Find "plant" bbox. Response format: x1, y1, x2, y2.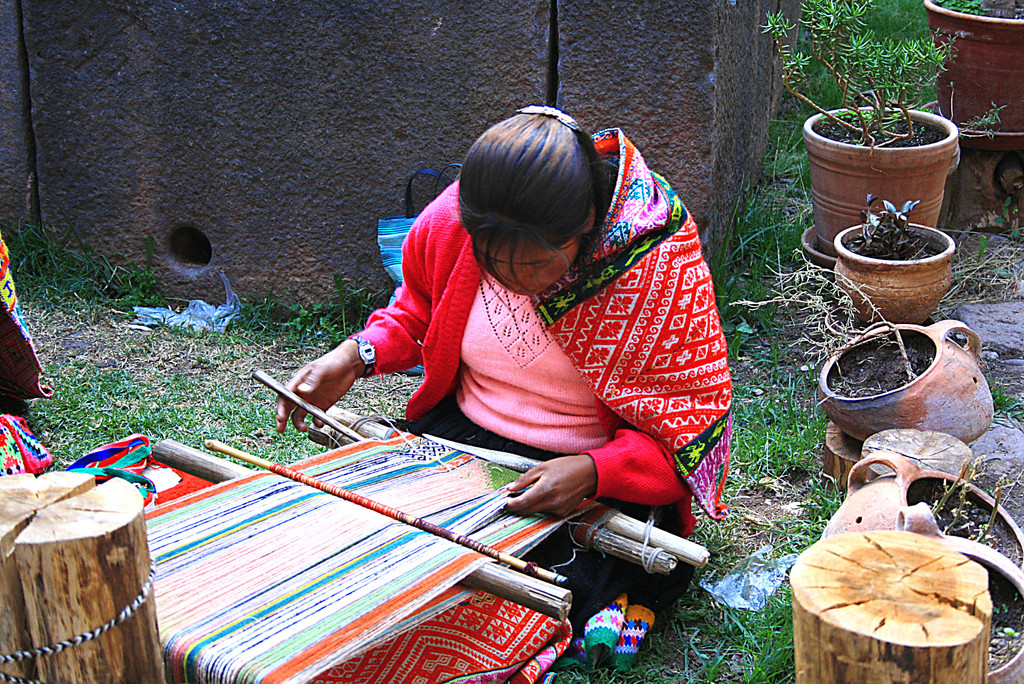
1000, 626, 1016, 635.
